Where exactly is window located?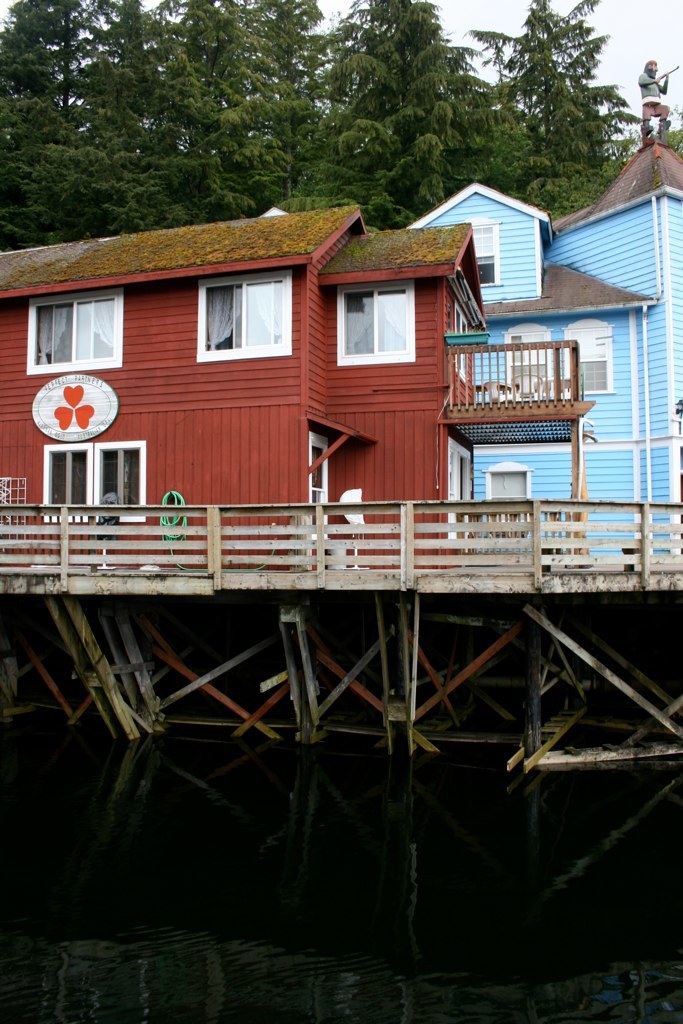
Its bounding box is [left=308, top=434, right=334, bottom=526].
